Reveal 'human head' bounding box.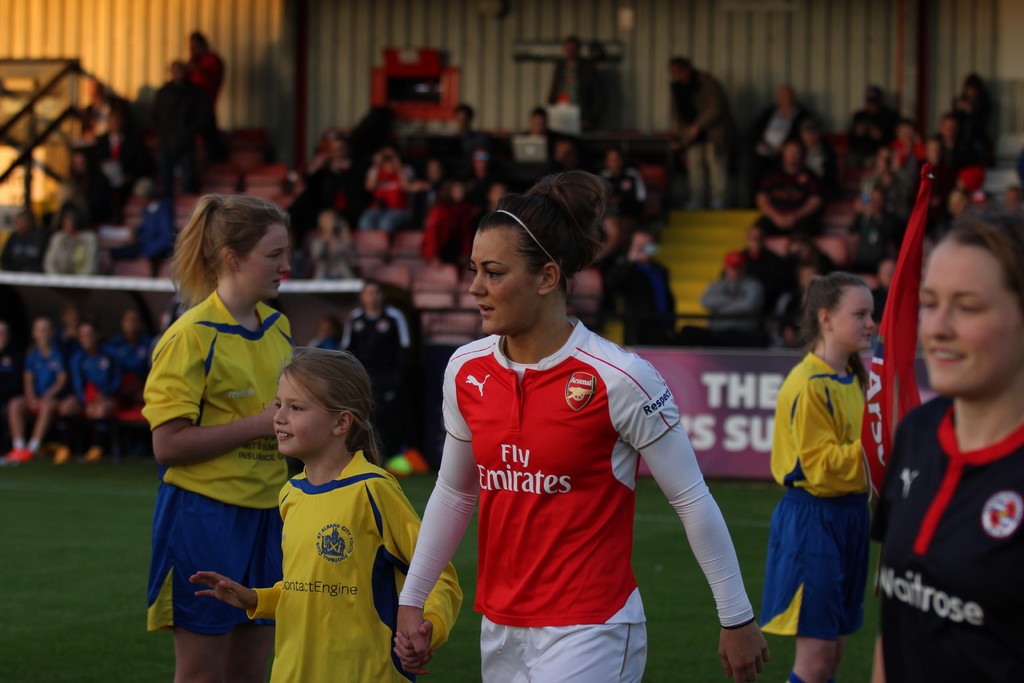
Revealed: 81/322/98/354.
